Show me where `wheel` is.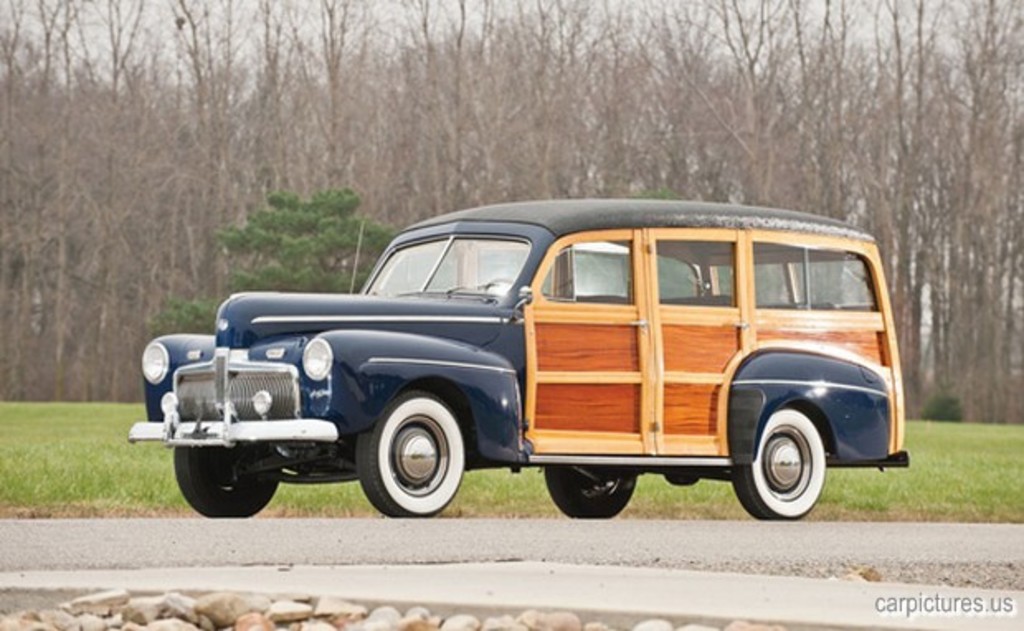
`wheel` is at bbox(360, 395, 461, 510).
